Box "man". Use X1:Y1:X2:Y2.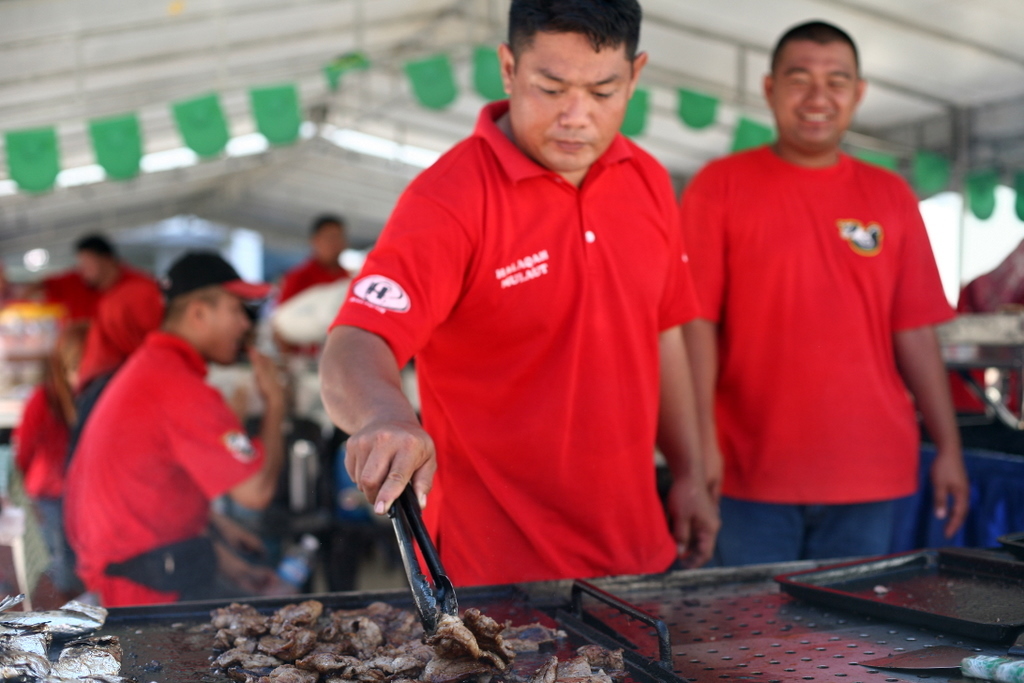
1:233:162:469.
